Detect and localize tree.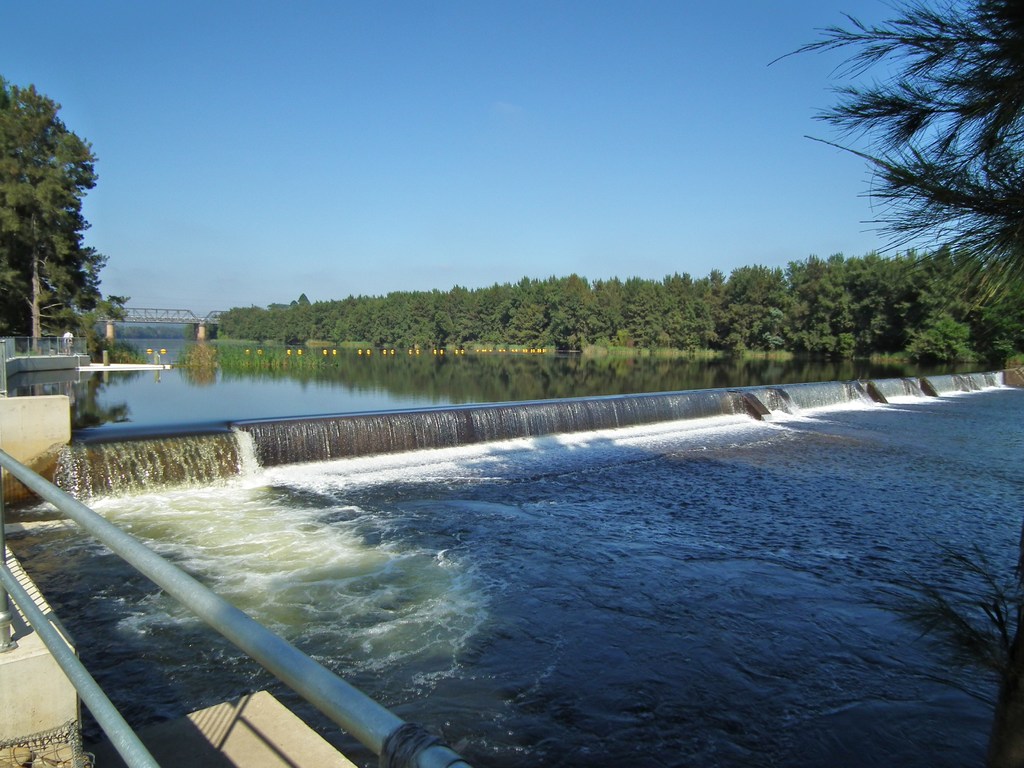
Localized at crop(0, 77, 110, 364).
